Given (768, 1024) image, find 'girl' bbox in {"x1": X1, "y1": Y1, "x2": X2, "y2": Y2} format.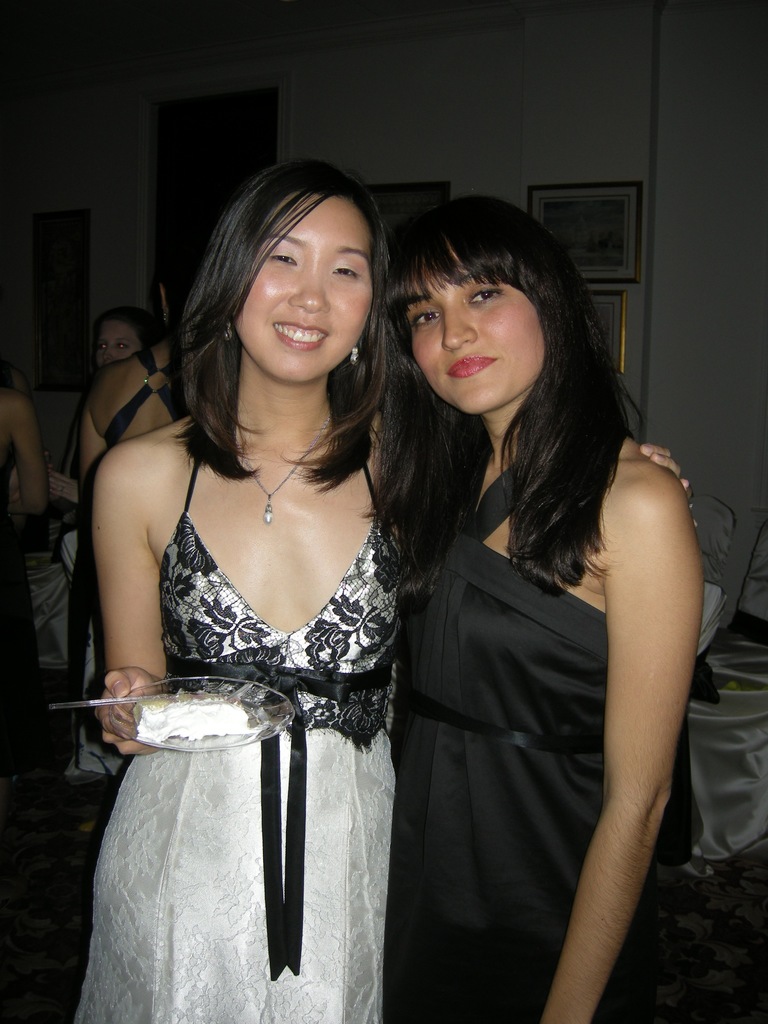
{"x1": 83, "y1": 298, "x2": 152, "y2": 371}.
